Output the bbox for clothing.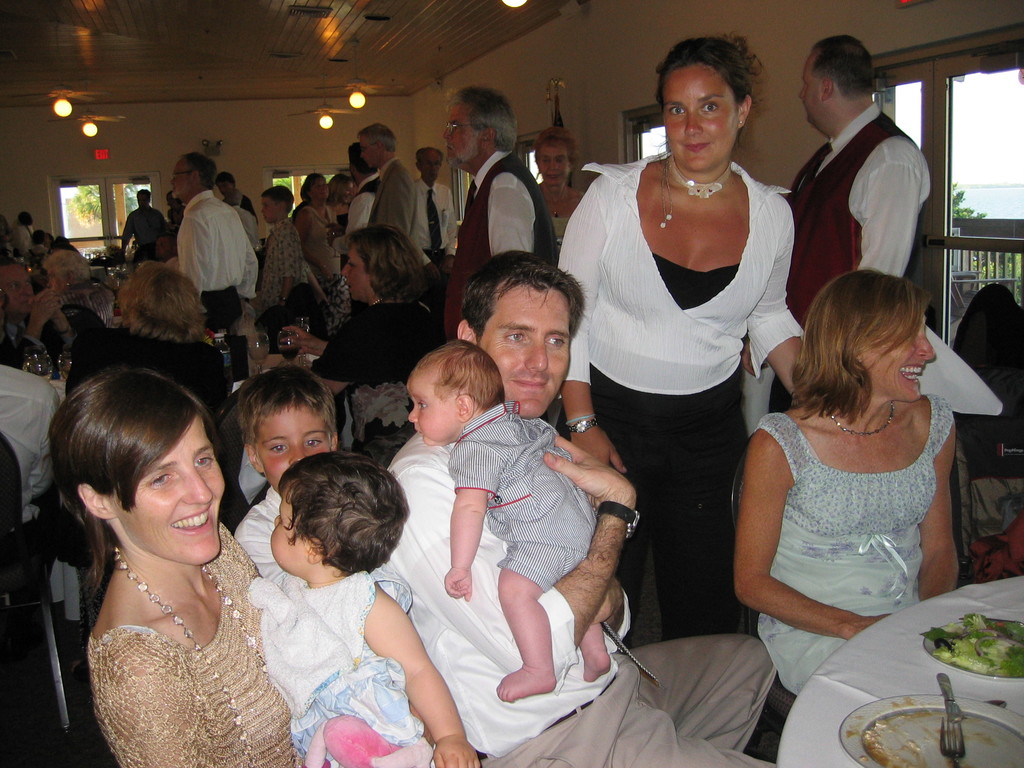
BBox(404, 179, 461, 311).
